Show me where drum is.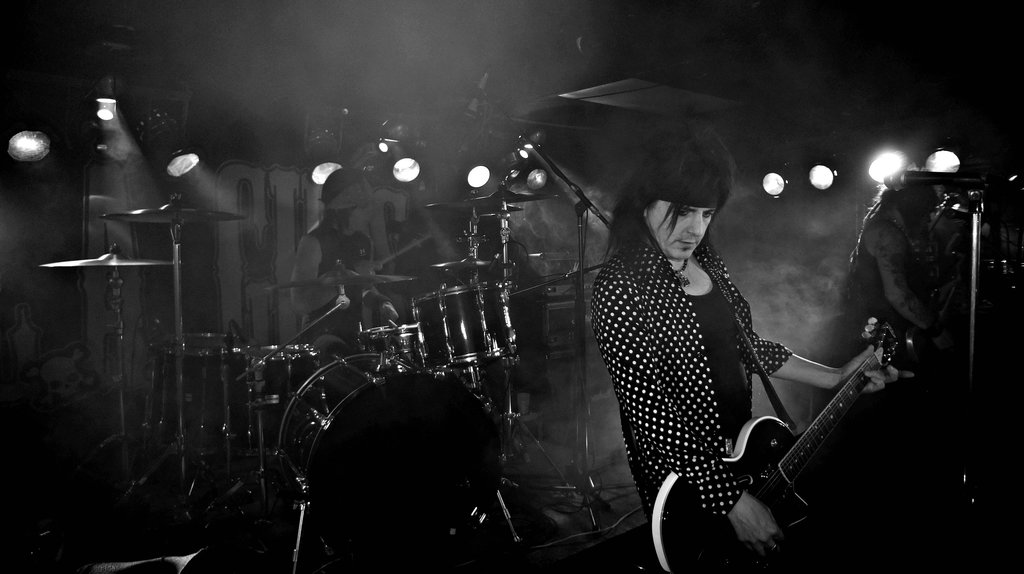
drum is at {"left": 415, "top": 276, "right": 522, "bottom": 381}.
